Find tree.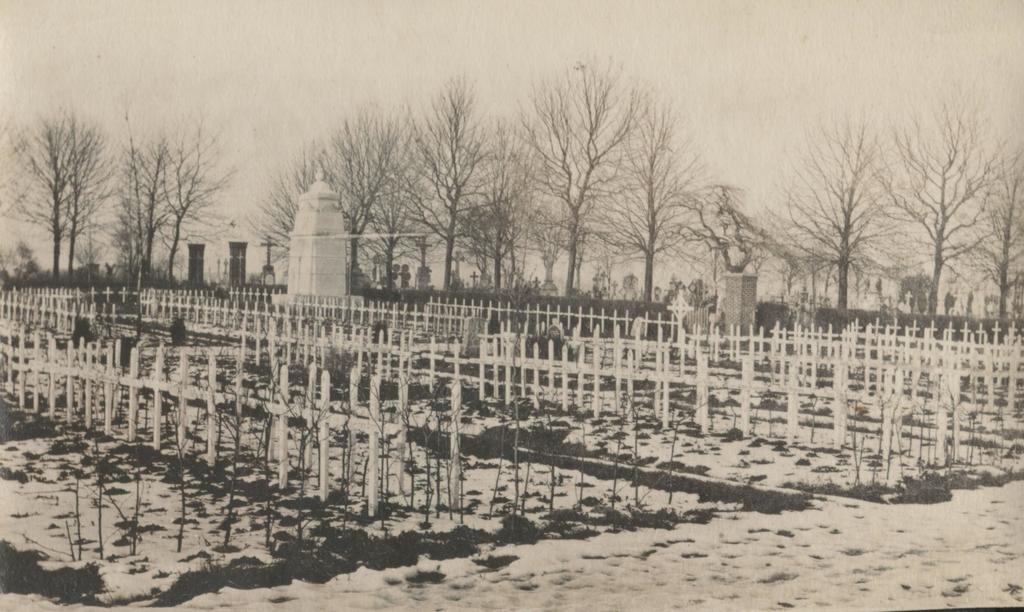
BBox(406, 63, 515, 304).
